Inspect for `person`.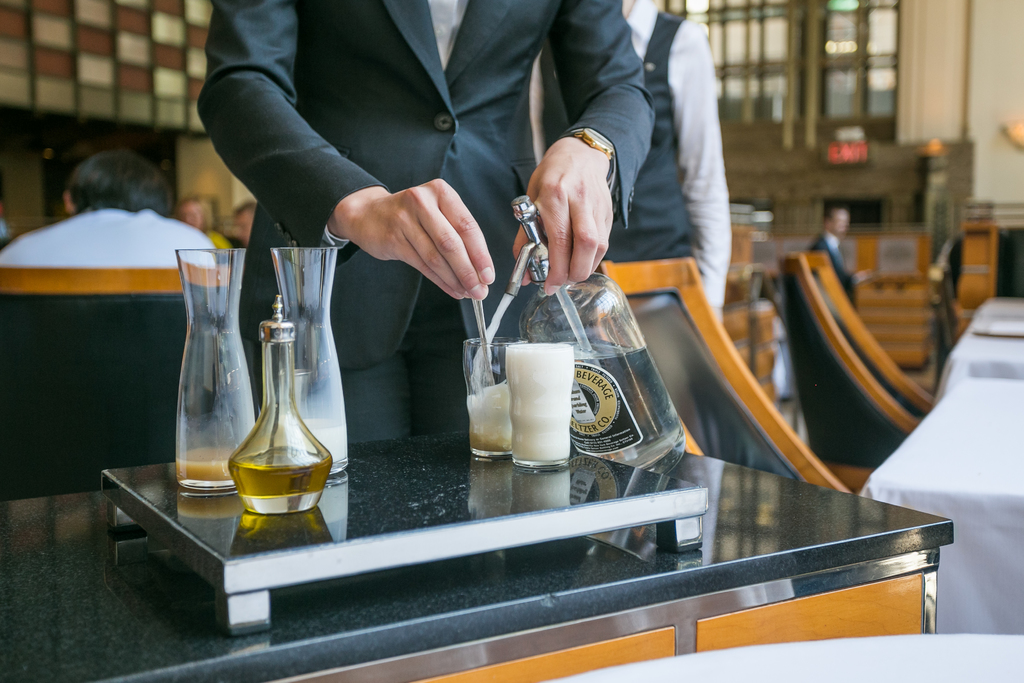
Inspection: l=0, t=154, r=242, b=279.
